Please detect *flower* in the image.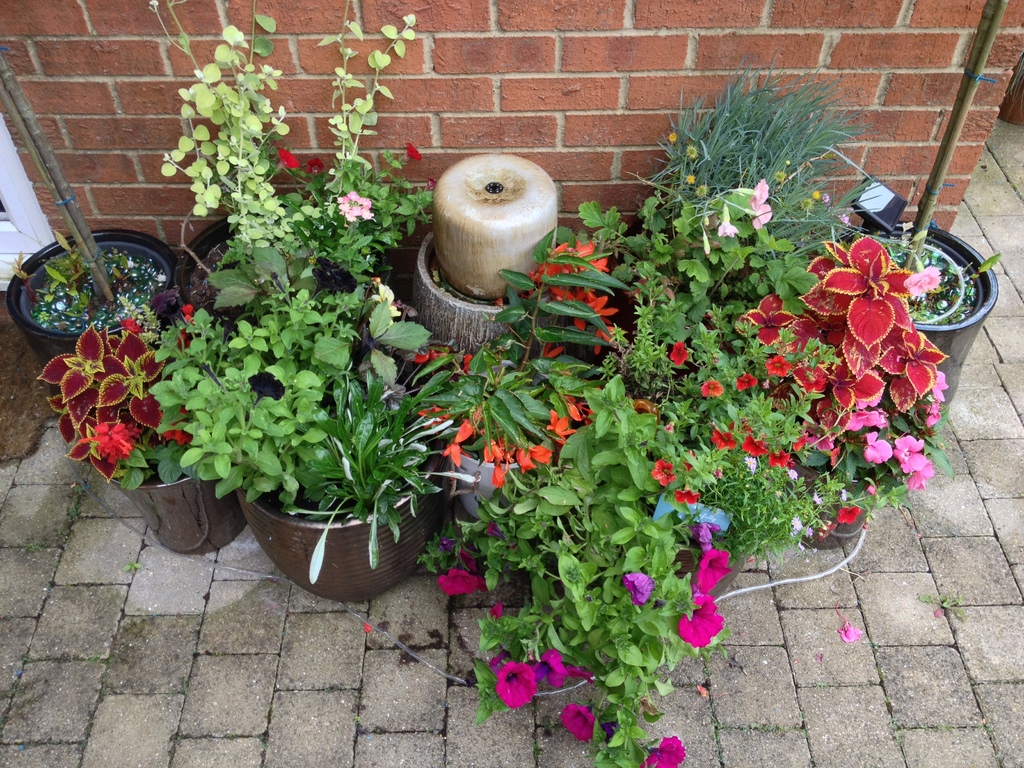
locate(685, 171, 695, 183).
